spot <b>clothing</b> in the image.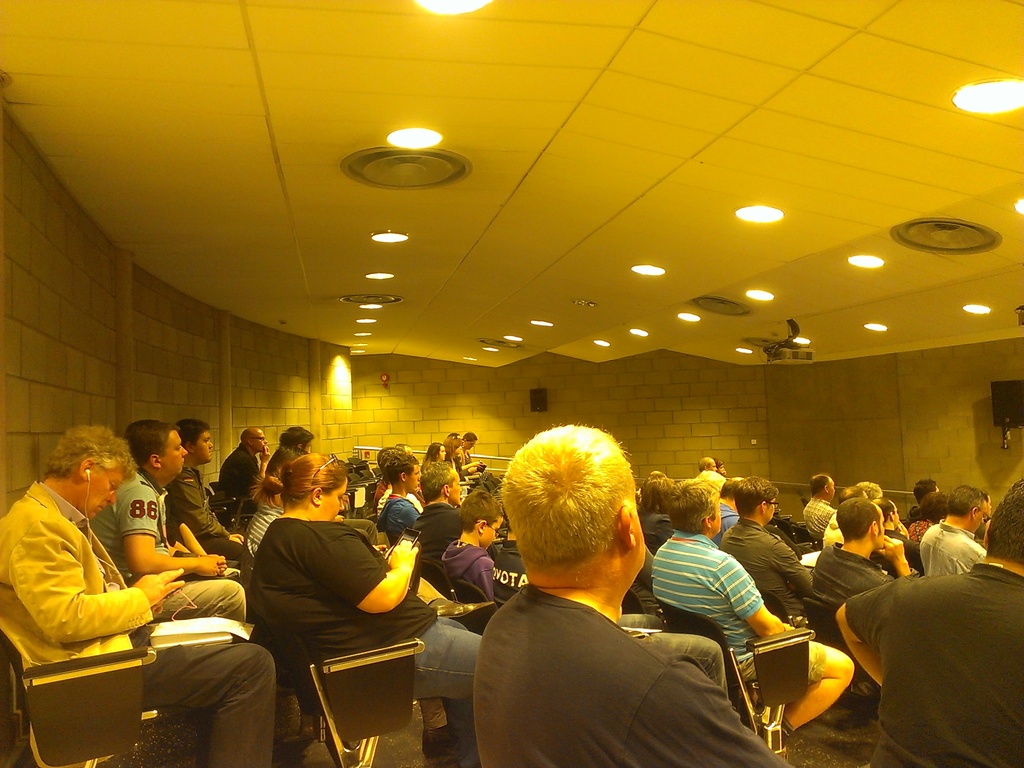
<b>clothing</b> found at <box>3,472,276,767</box>.
